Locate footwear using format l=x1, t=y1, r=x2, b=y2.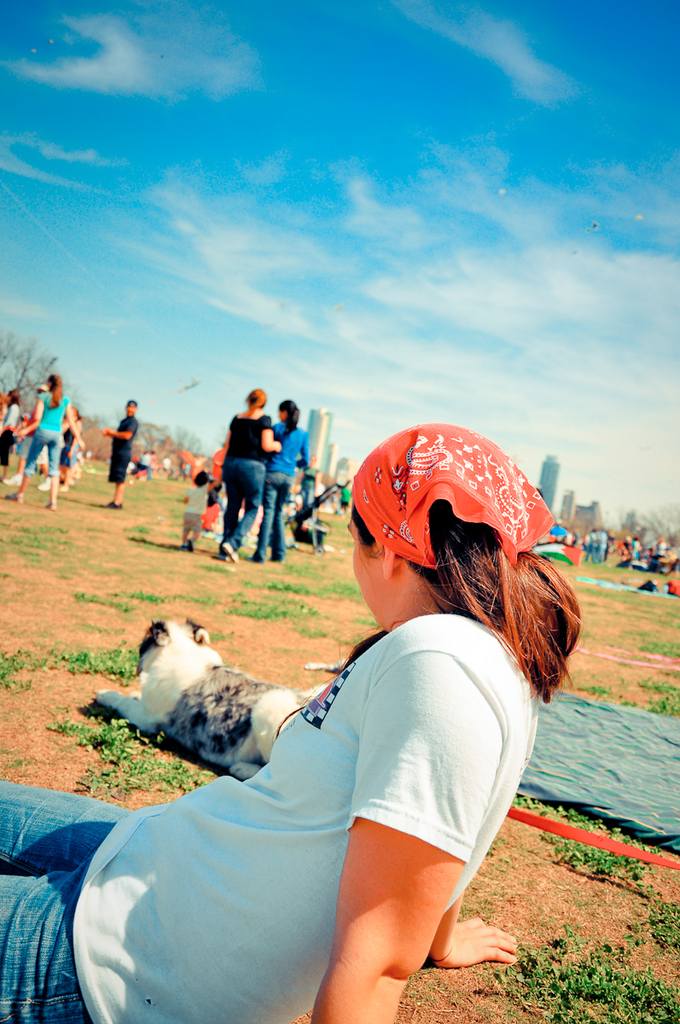
l=179, t=542, r=189, b=549.
